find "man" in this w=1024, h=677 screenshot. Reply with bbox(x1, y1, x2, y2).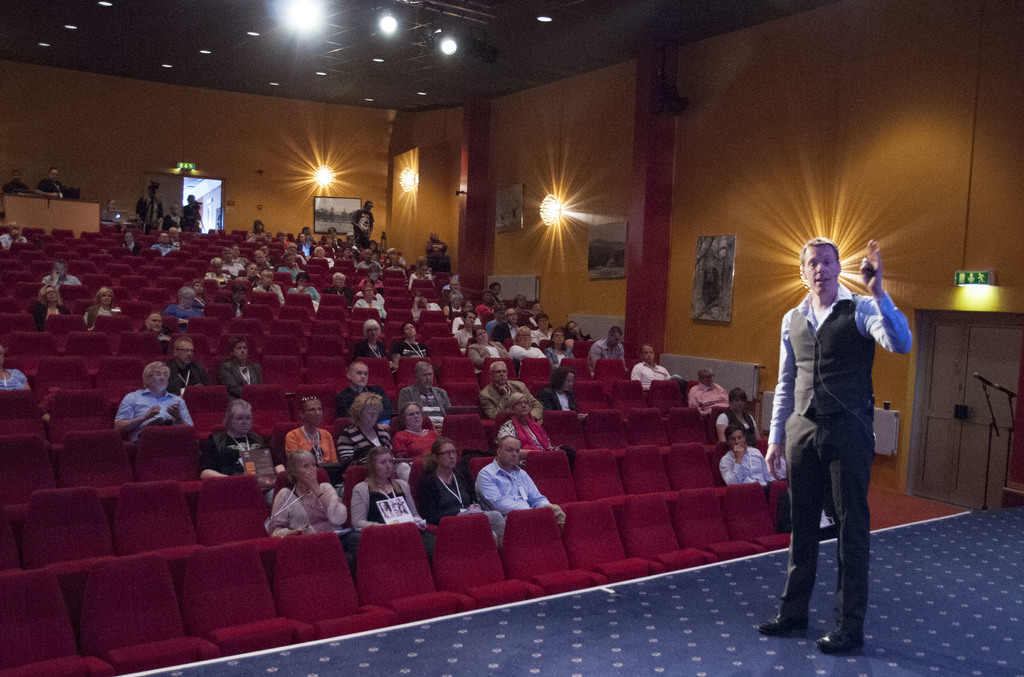
bbox(161, 206, 182, 234).
